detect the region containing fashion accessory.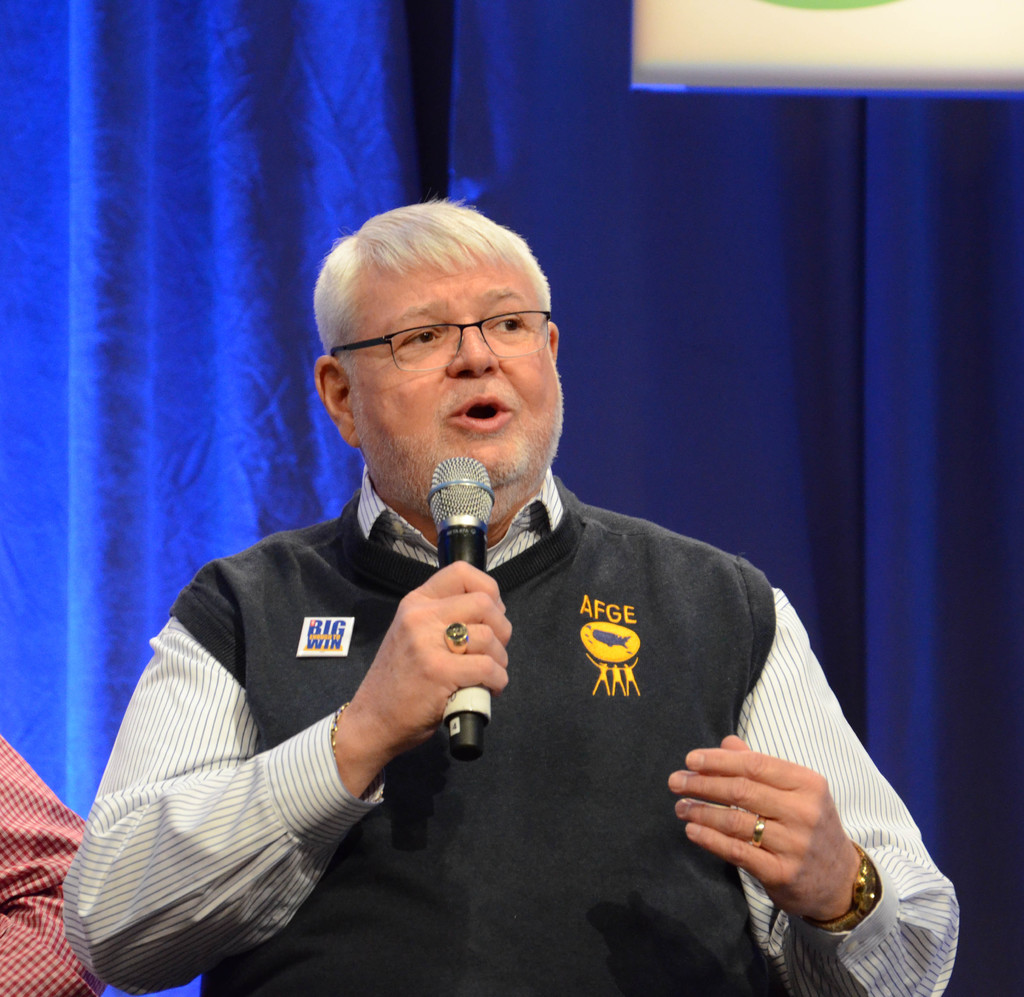
box(440, 622, 468, 656).
